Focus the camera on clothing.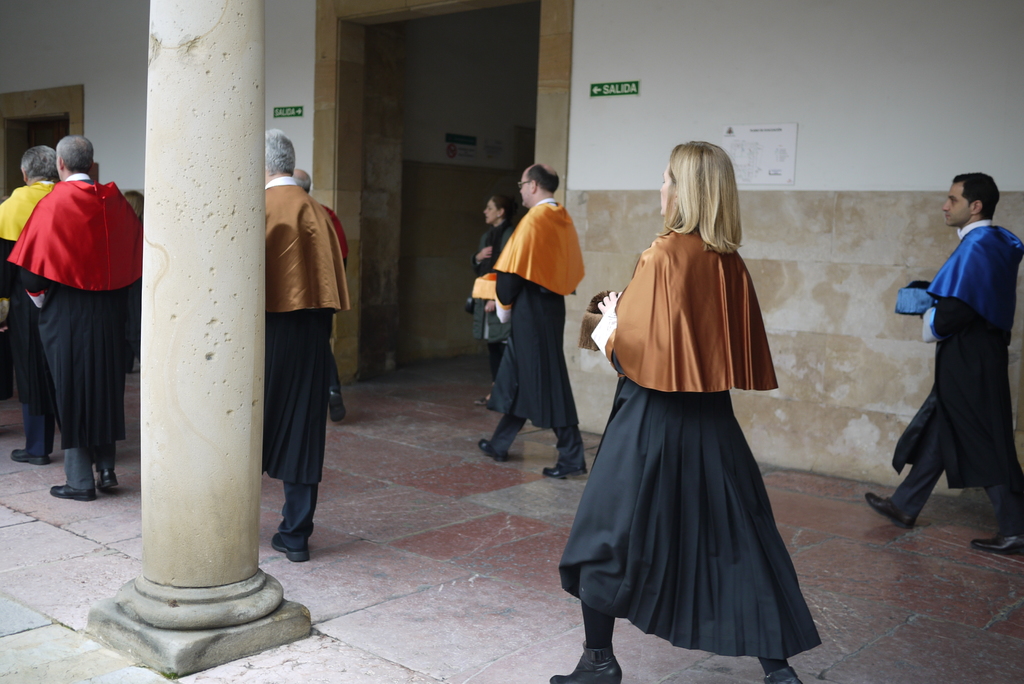
Focus region: region(556, 222, 826, 661).
